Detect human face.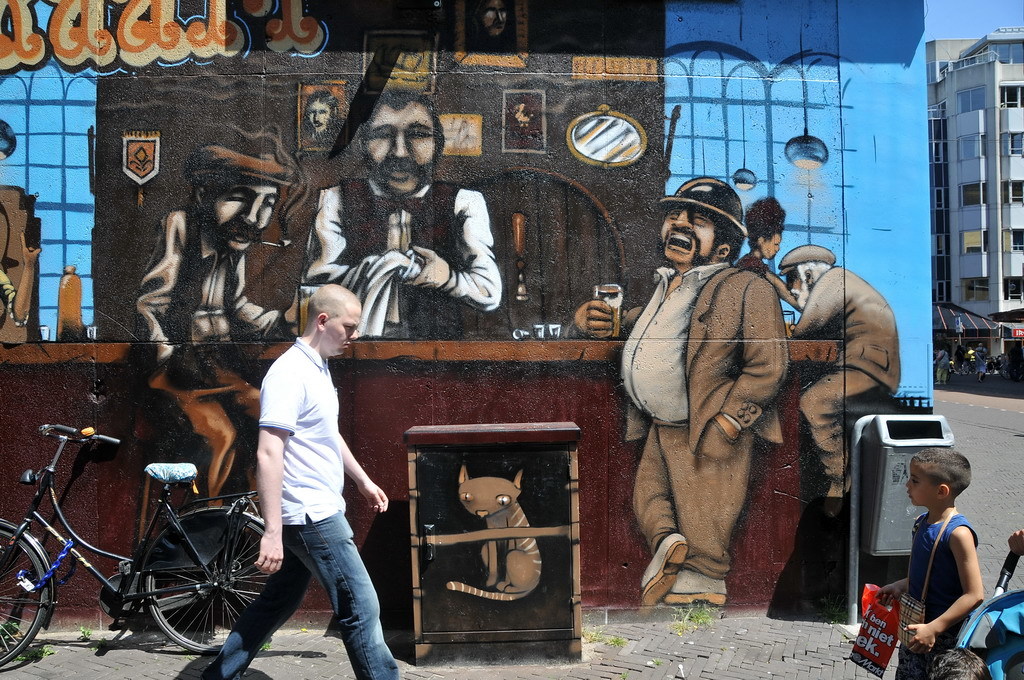
Detected at detection(660, 213, 716, 260).
